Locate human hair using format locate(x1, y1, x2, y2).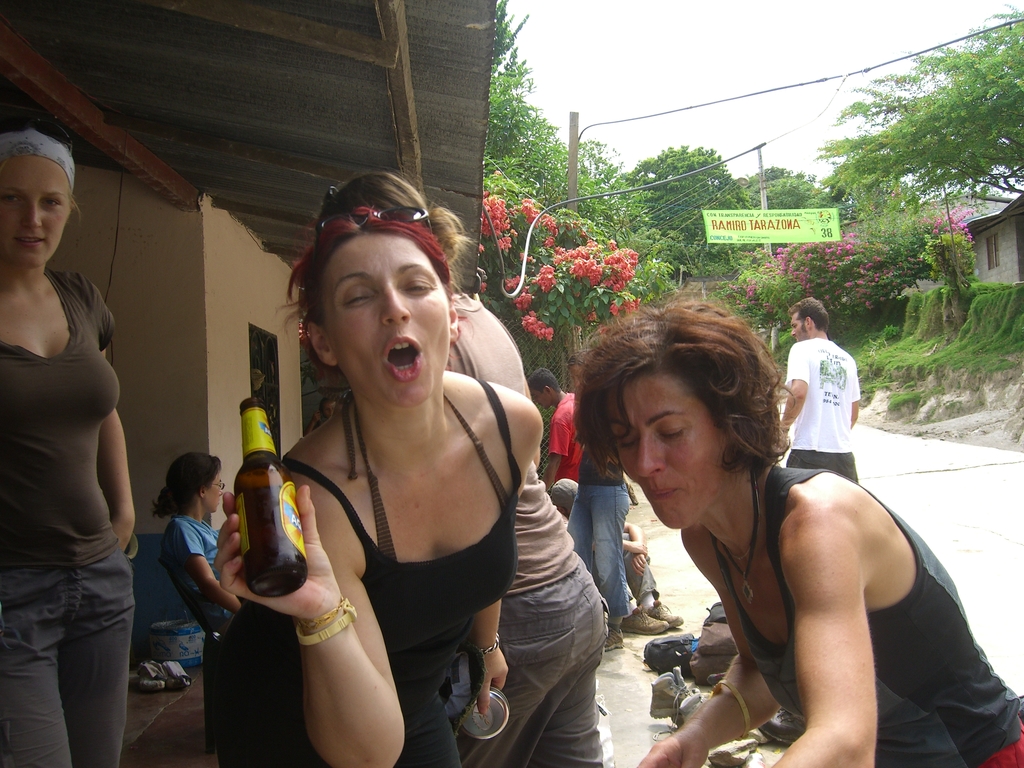
locate(552, 295, 788, 492).
